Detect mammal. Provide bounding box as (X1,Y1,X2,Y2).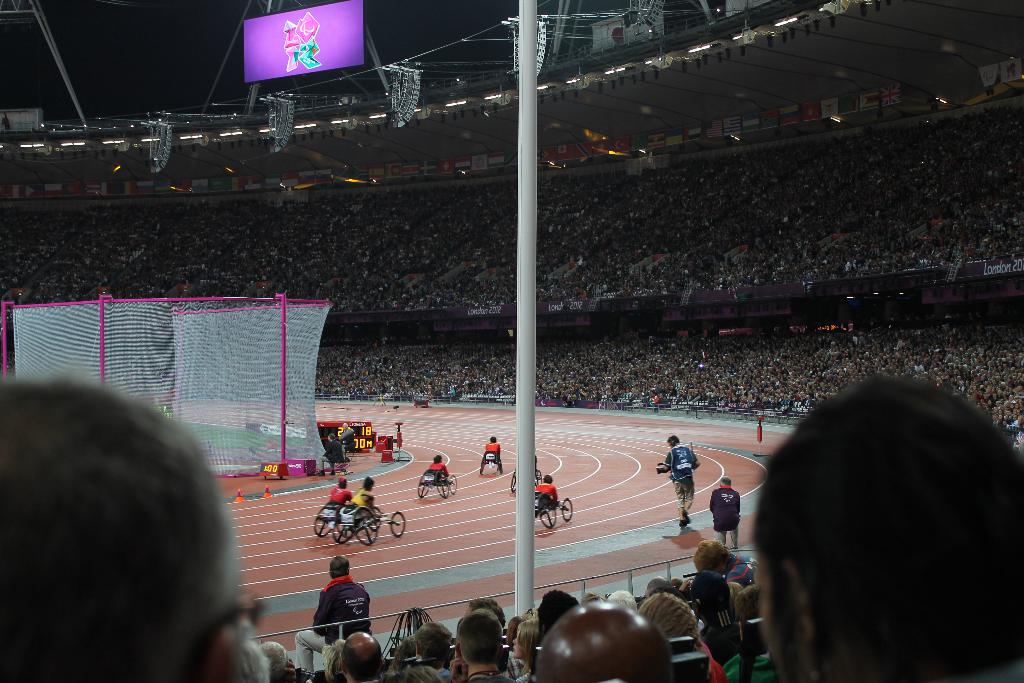
(429,454,450,482).
